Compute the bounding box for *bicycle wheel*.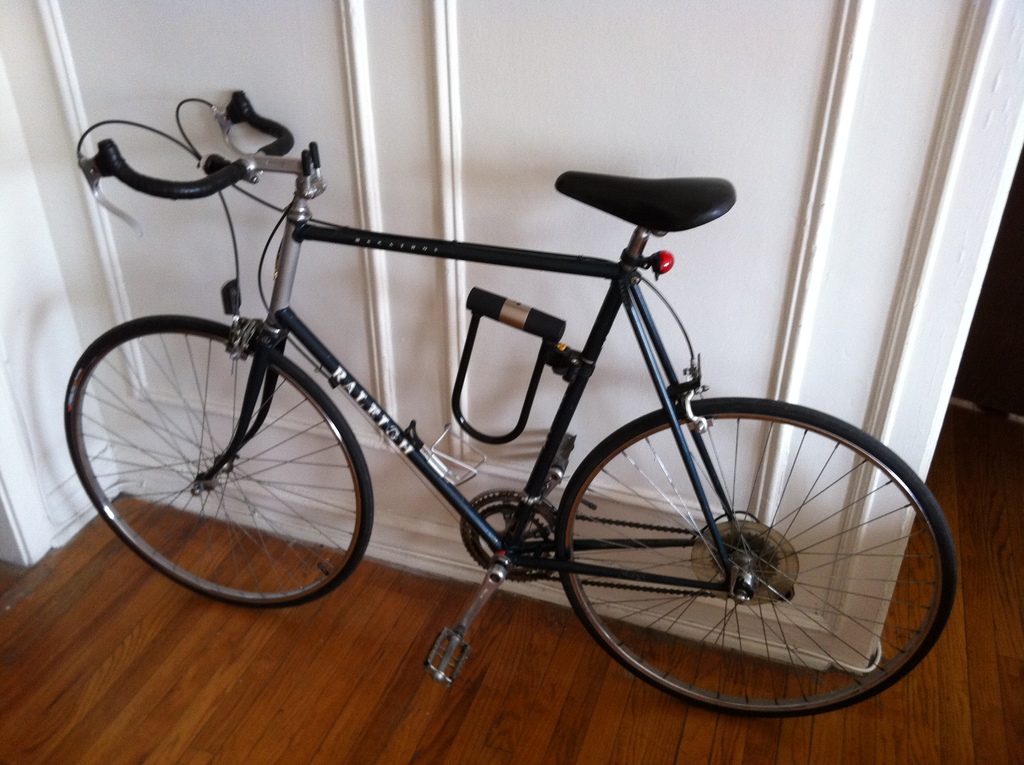
left=502, top=388, right=973, bottom=750.
